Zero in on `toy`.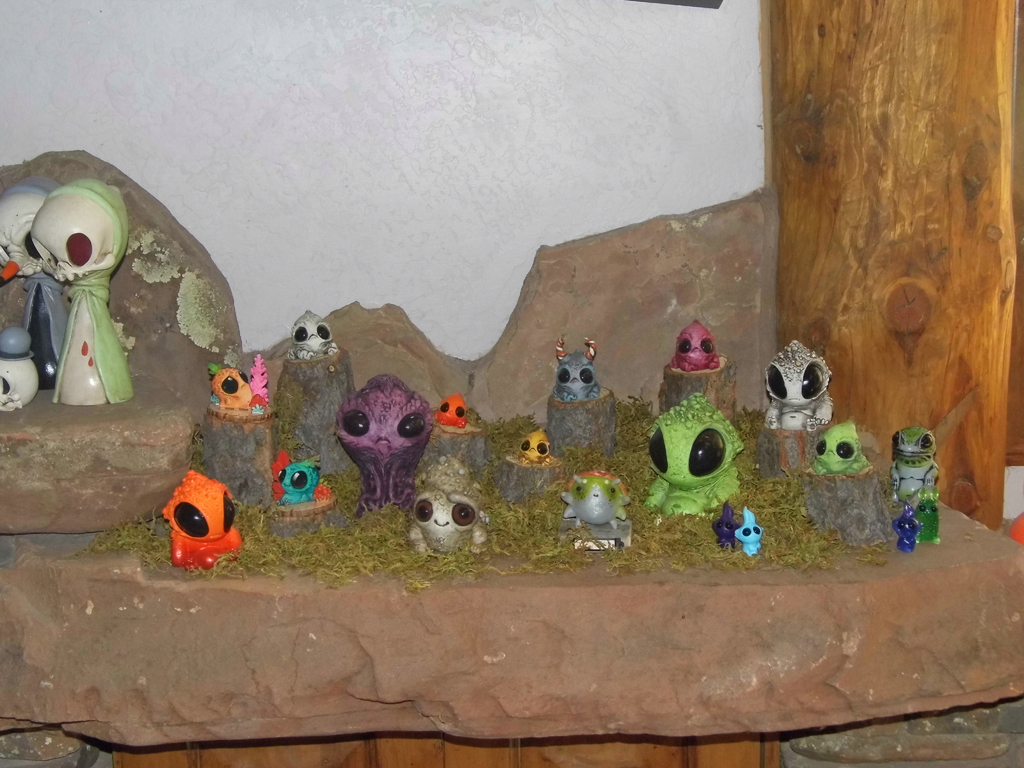
Zeroed in: x1=668, y1=317, x2=726, y2=374.
